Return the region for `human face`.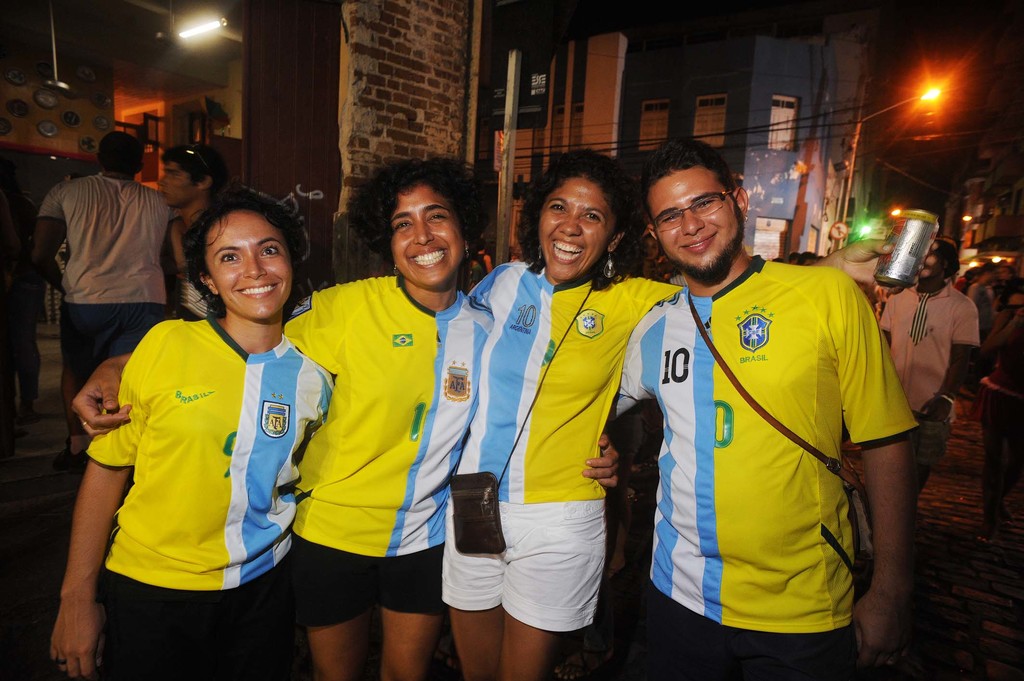
[984, 271, 998, 285].
